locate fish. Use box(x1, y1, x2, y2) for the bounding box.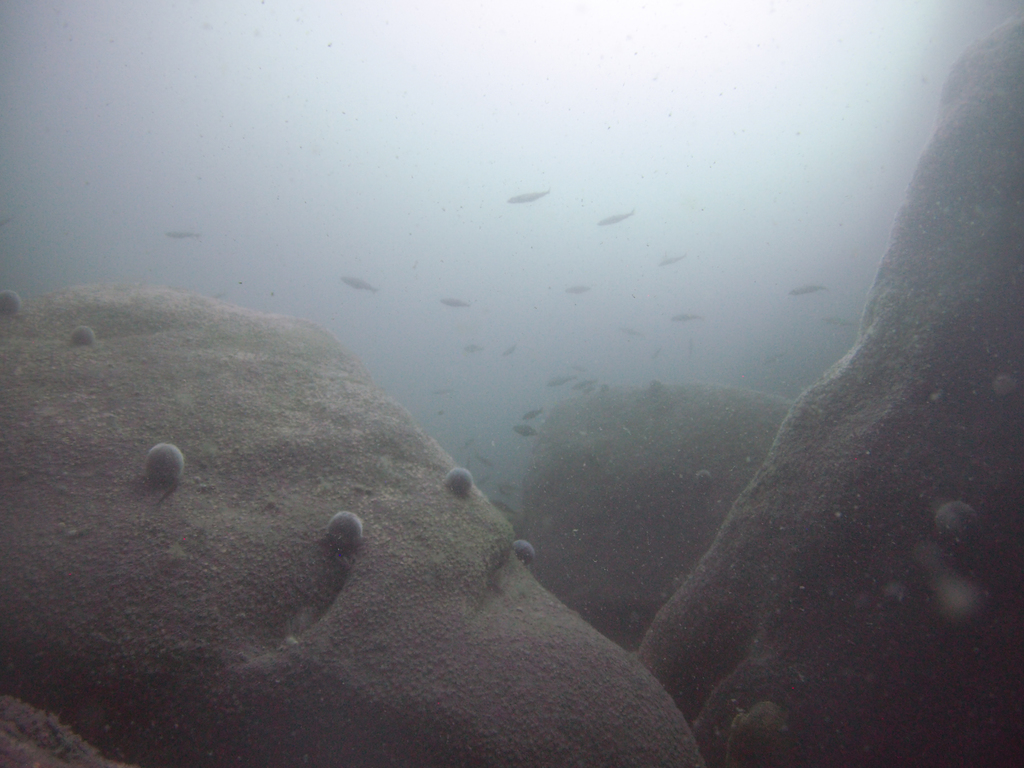
box(514, 420, 534, 440).
